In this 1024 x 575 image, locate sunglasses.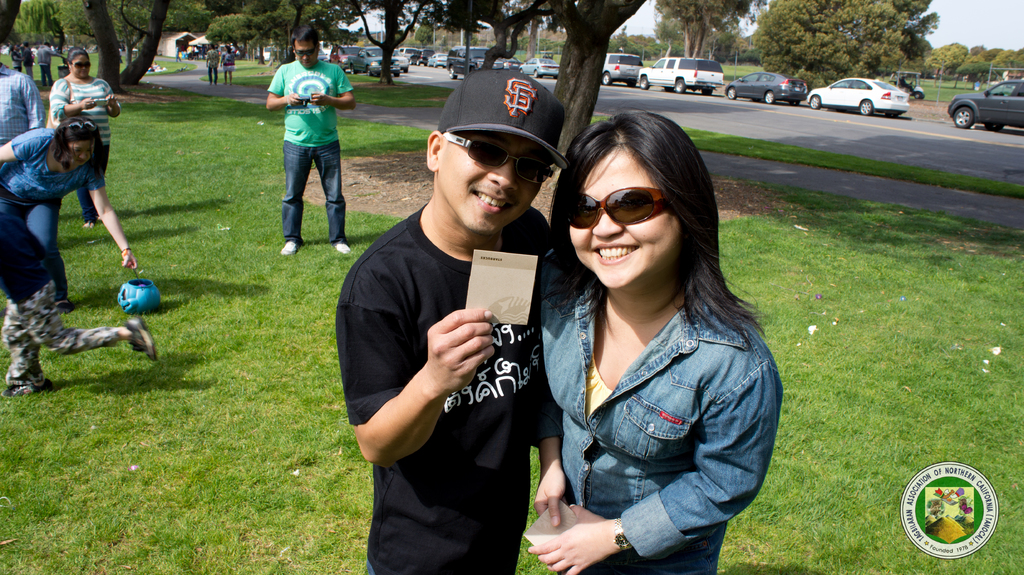
Bounding box: crop(566, 189, 666, 229).
